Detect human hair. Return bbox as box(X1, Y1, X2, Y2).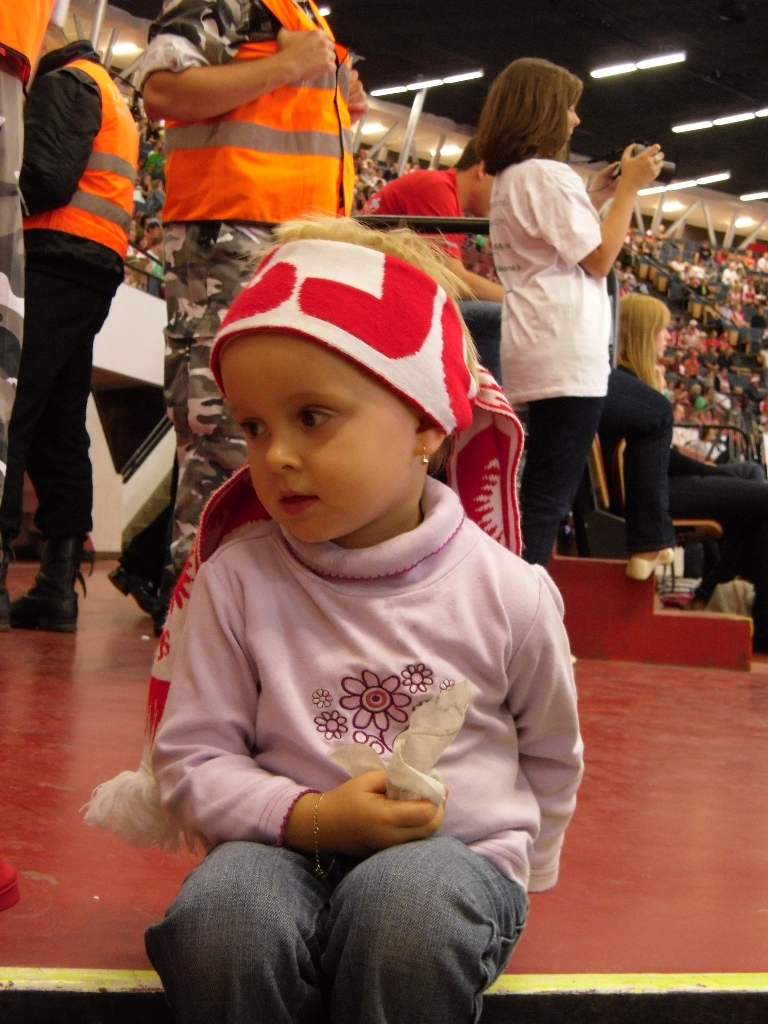
box(467, 50, 598, 185).
